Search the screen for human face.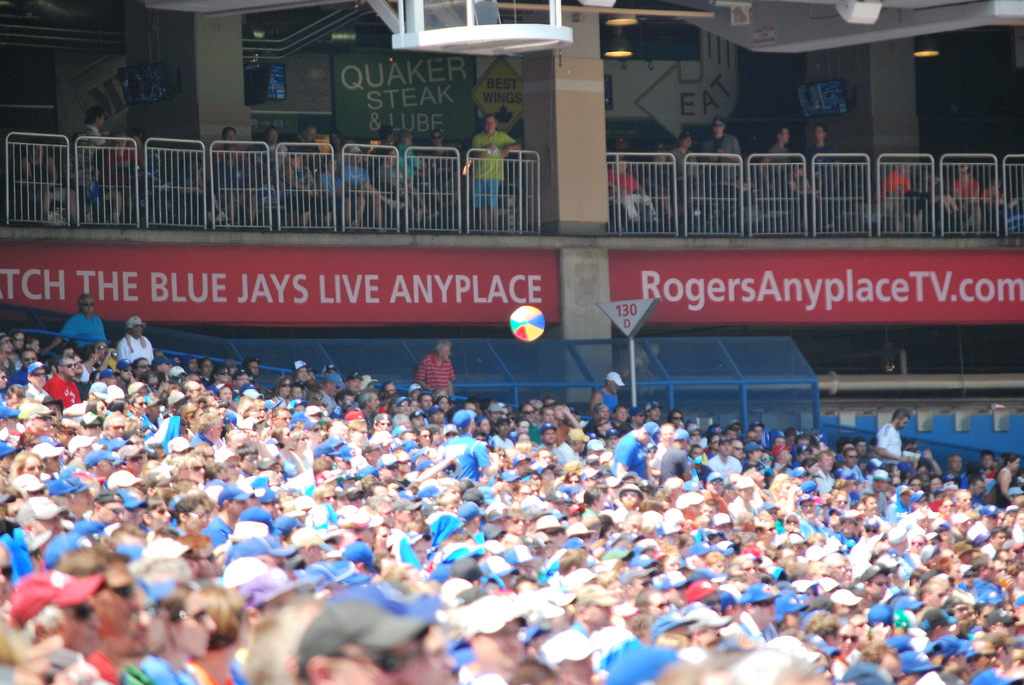
Found at {"x1": 354, "y1": 424, "x2": 365, "y2": 446}.
